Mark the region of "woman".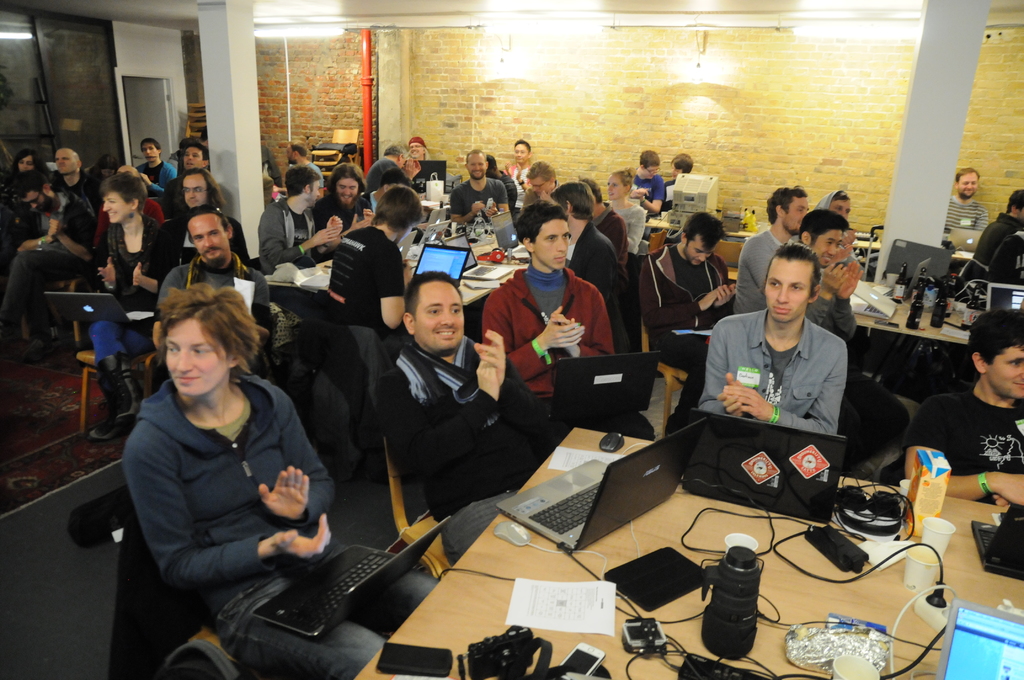
Region: pyautogui.locateOnScreen(76, 172, 170, 441).
